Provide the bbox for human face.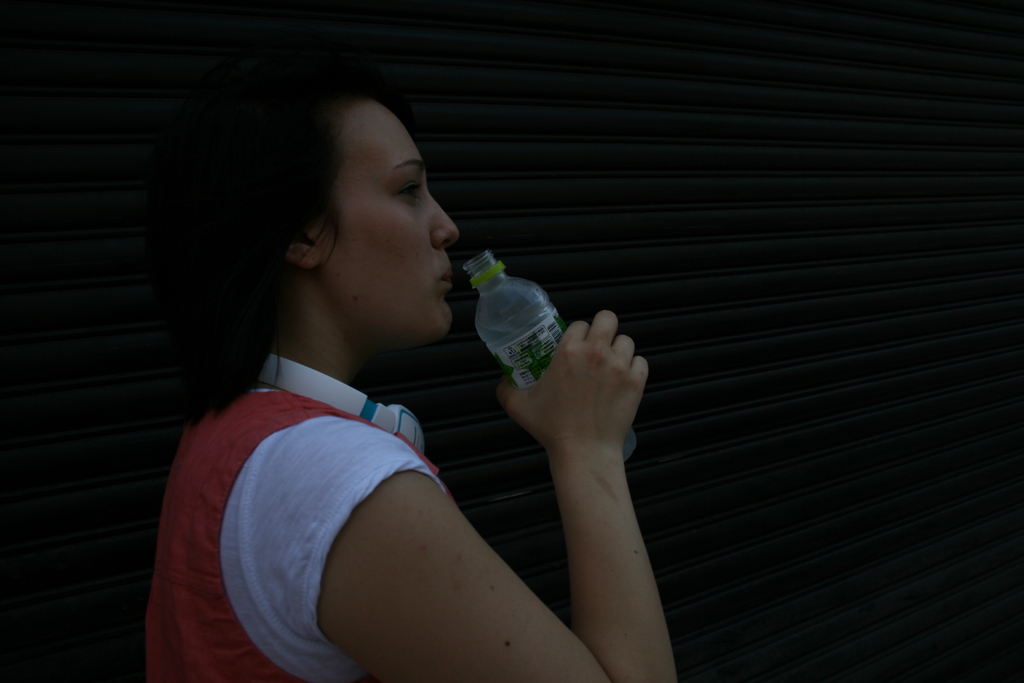
l=319, t=87, r=463, b=347.
